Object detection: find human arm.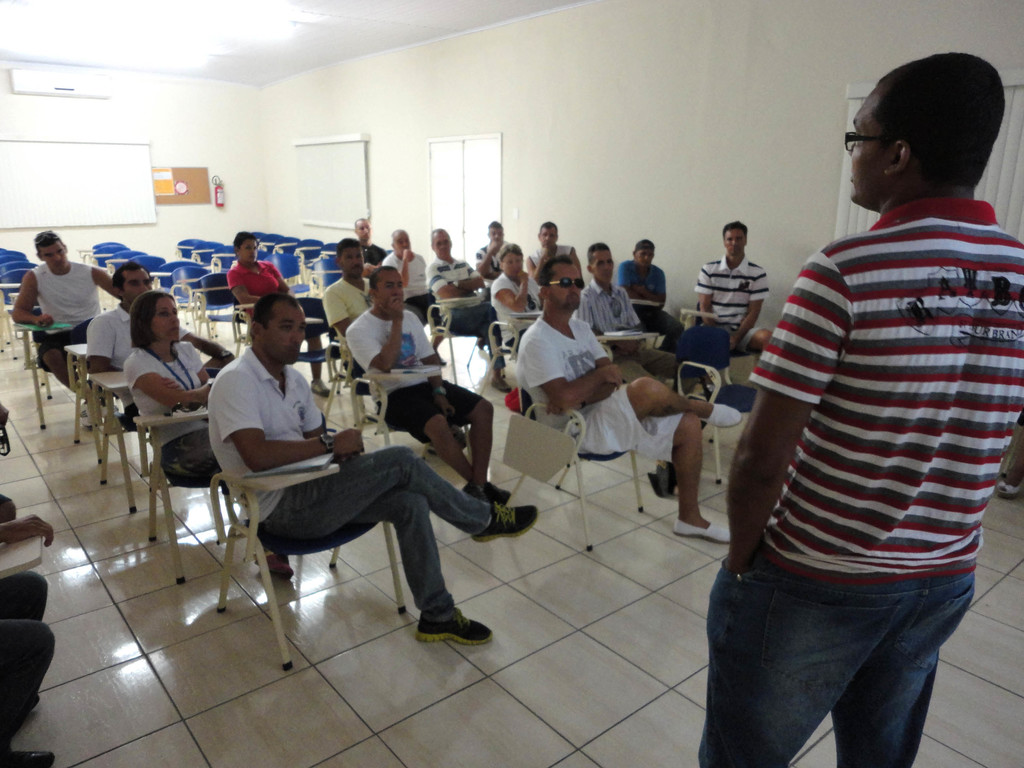
<region>218, 365, 366, 475</region>.
